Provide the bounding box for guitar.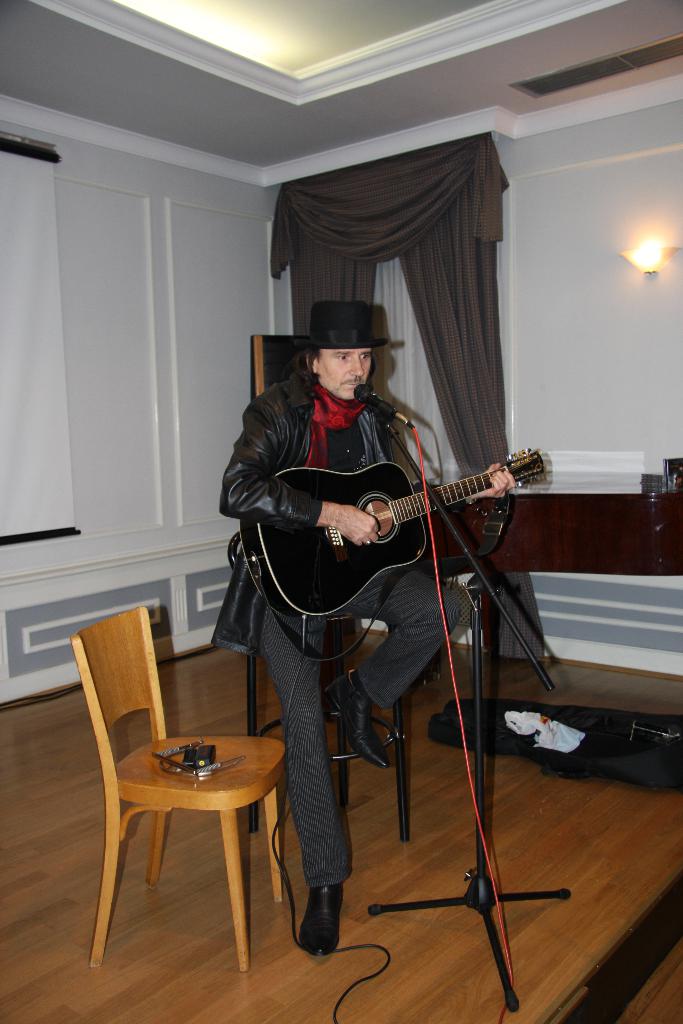
bbox=(238, 437, 553, 615).
